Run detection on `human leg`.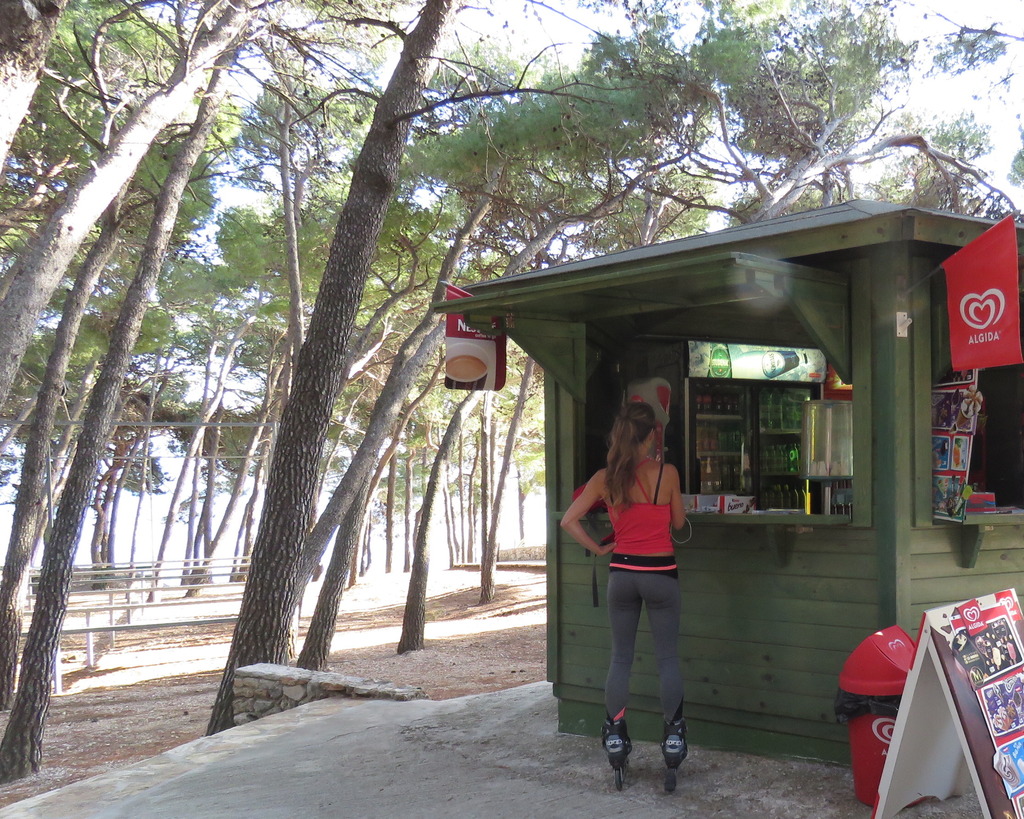
Result: box=[605, 583, 634, 788].
